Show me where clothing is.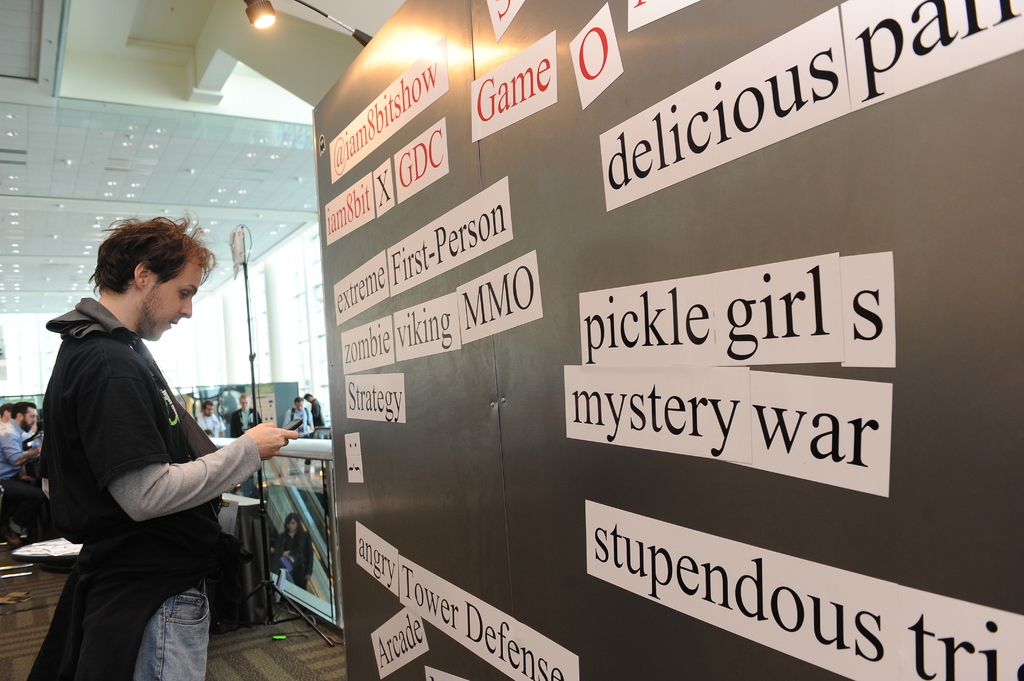
clothing is at detection(40, 258, 301, 671).
